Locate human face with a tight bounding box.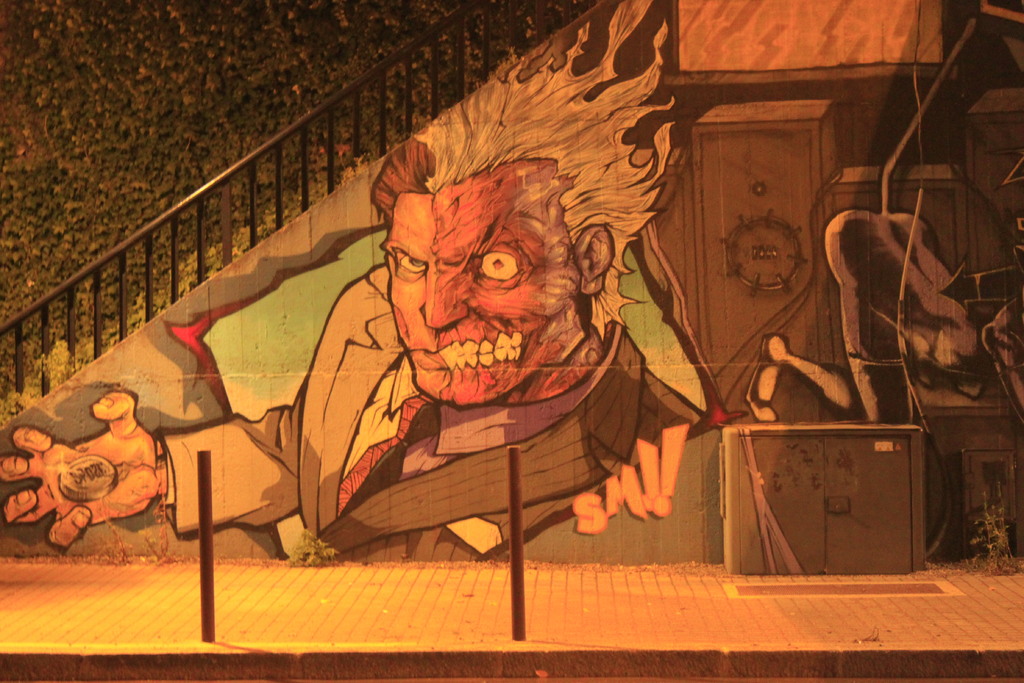
<bbox>382, 163, 586, 403</bbox>.
